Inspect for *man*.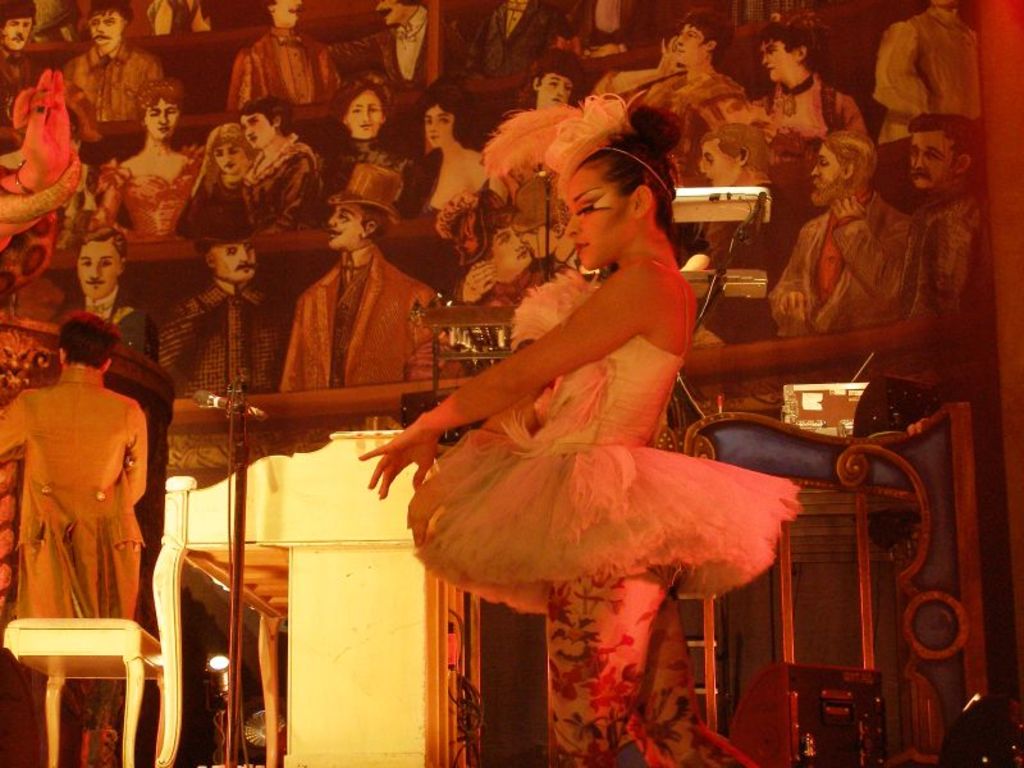
Inspection: l=589, t=6, r=746, b=122.
